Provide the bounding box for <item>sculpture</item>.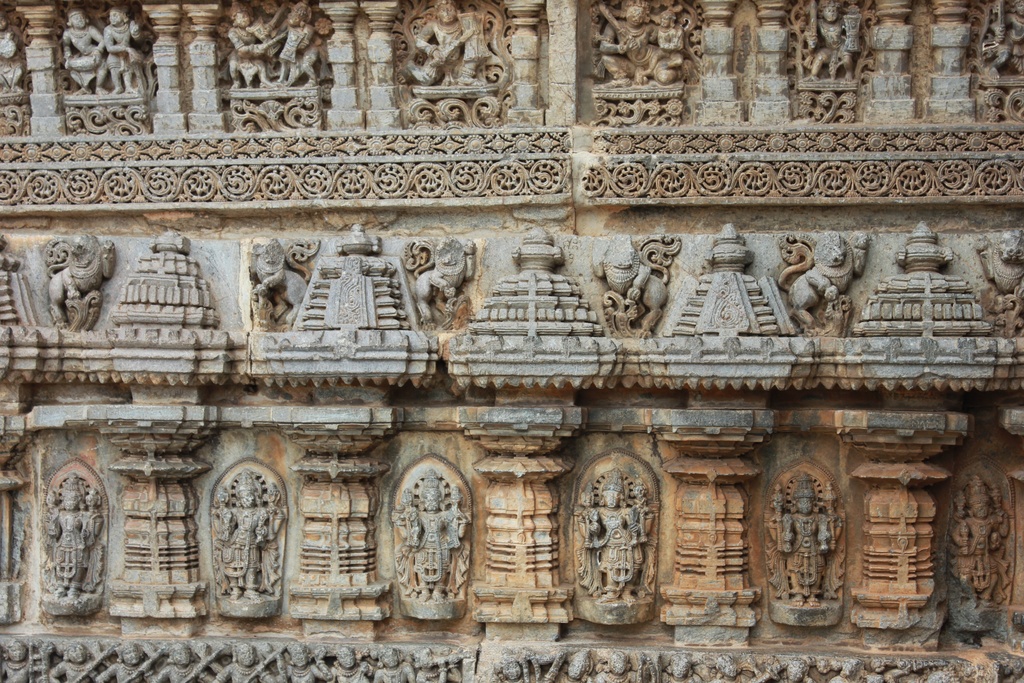
{"left": 785, "top": 229, "right": 850, "bottom": 323}.
